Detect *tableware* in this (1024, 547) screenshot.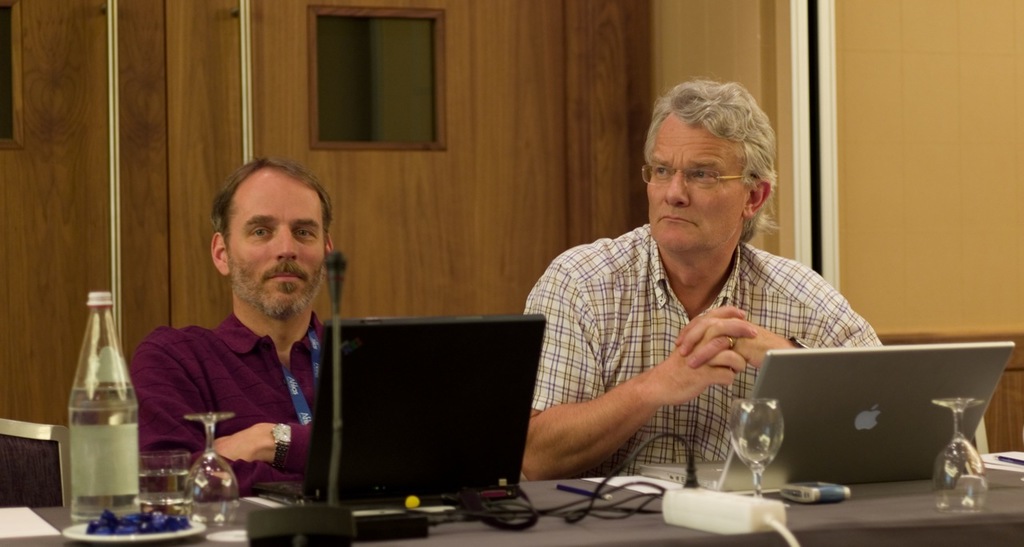
Detection: bbox=(60, 510, 217, 542).
